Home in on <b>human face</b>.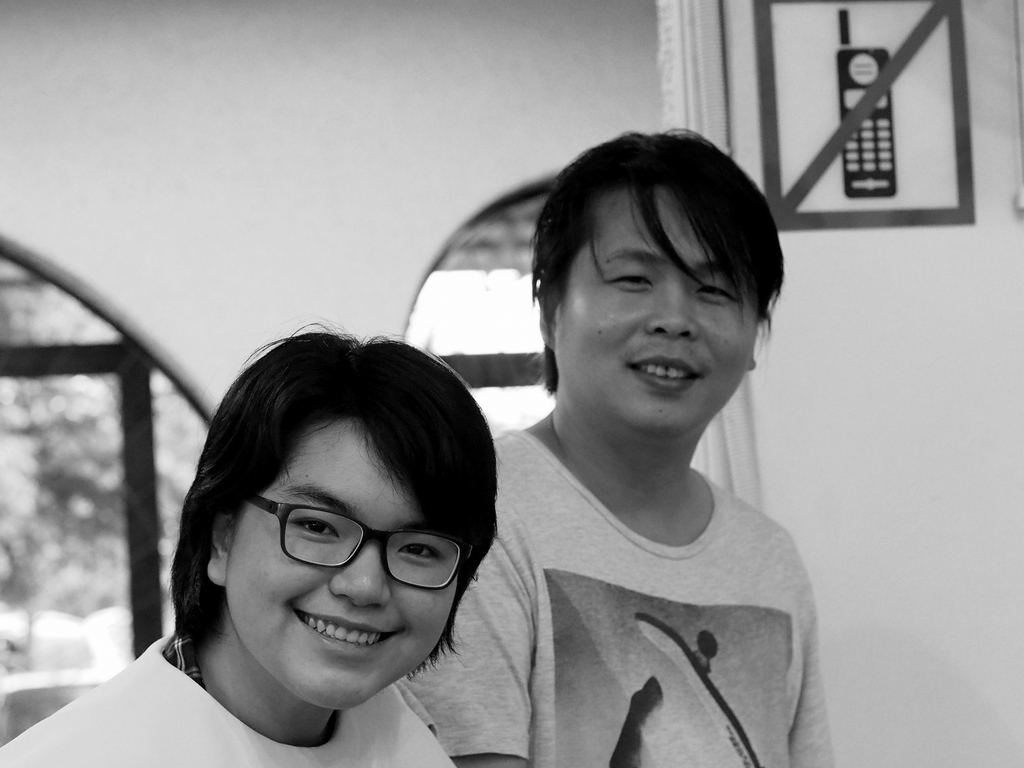
Homed in at Rect(557, 183, 765, 433).
